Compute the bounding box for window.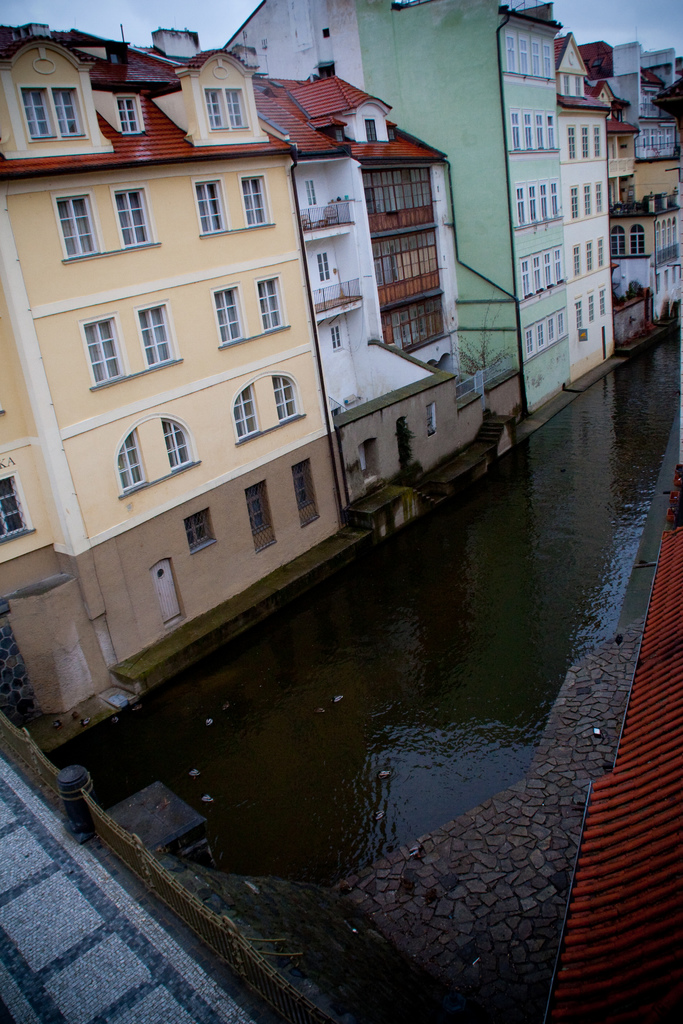
box=[0, 473, 35, 548].
